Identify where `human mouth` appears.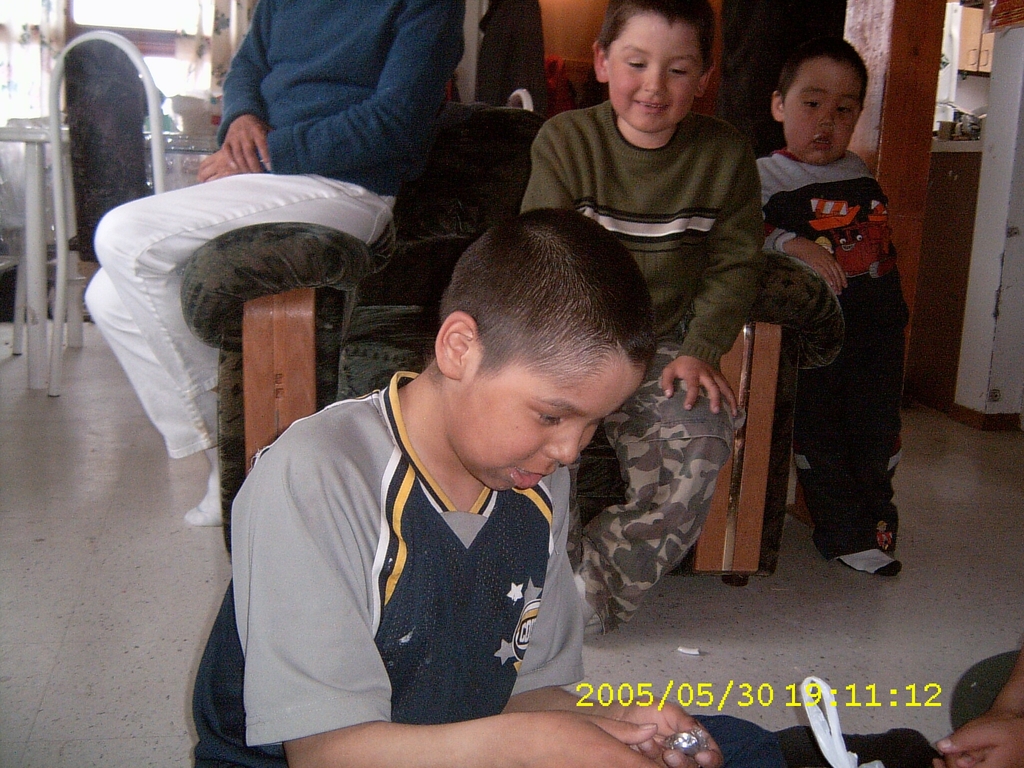
Appears at select_region(811, 132, 835, 152).
